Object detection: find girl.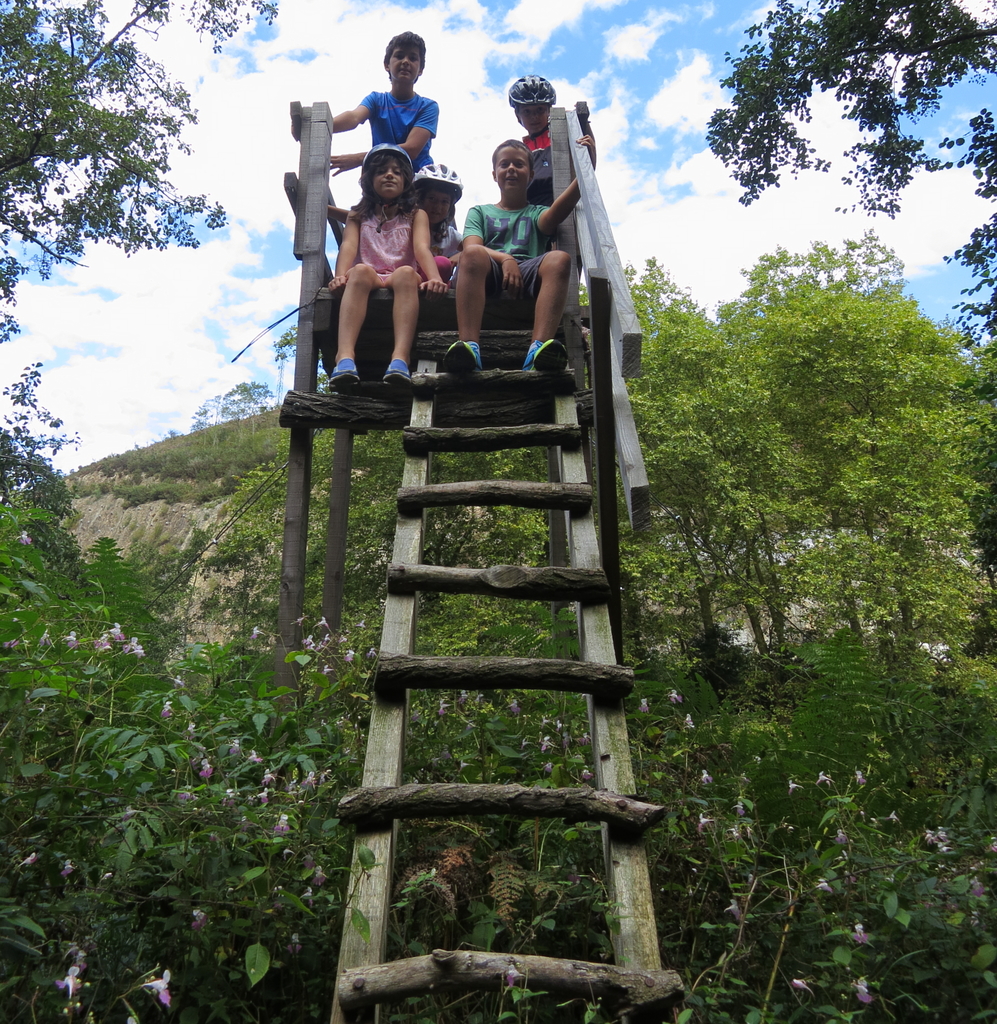
rect(409, 162, 469, 294).
